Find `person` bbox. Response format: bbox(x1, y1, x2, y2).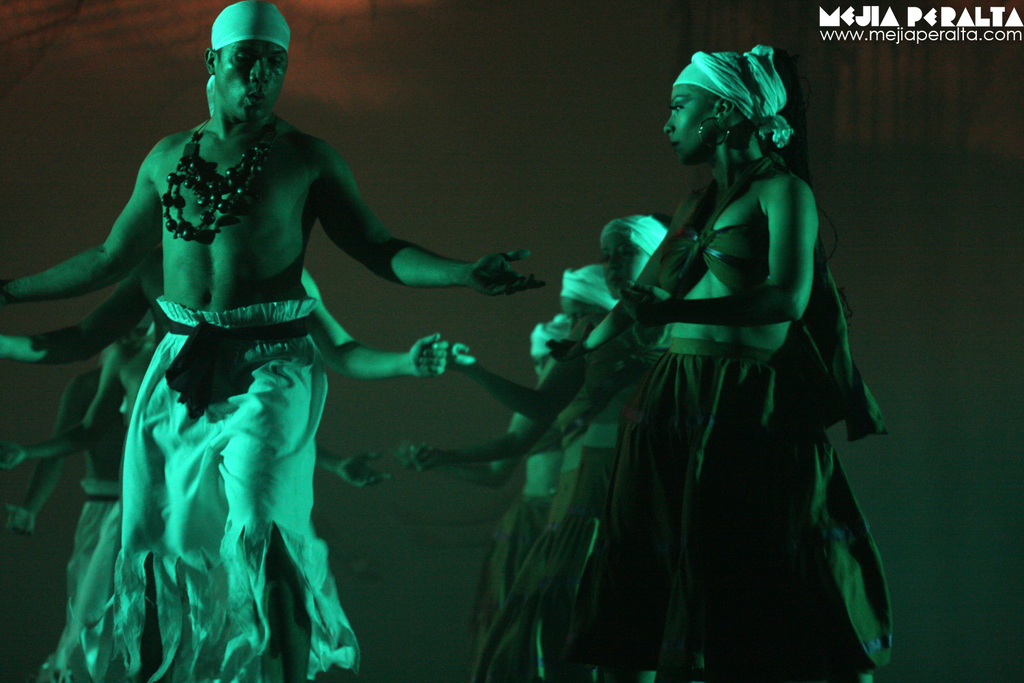
bbox(421, 311, 565, 678).
